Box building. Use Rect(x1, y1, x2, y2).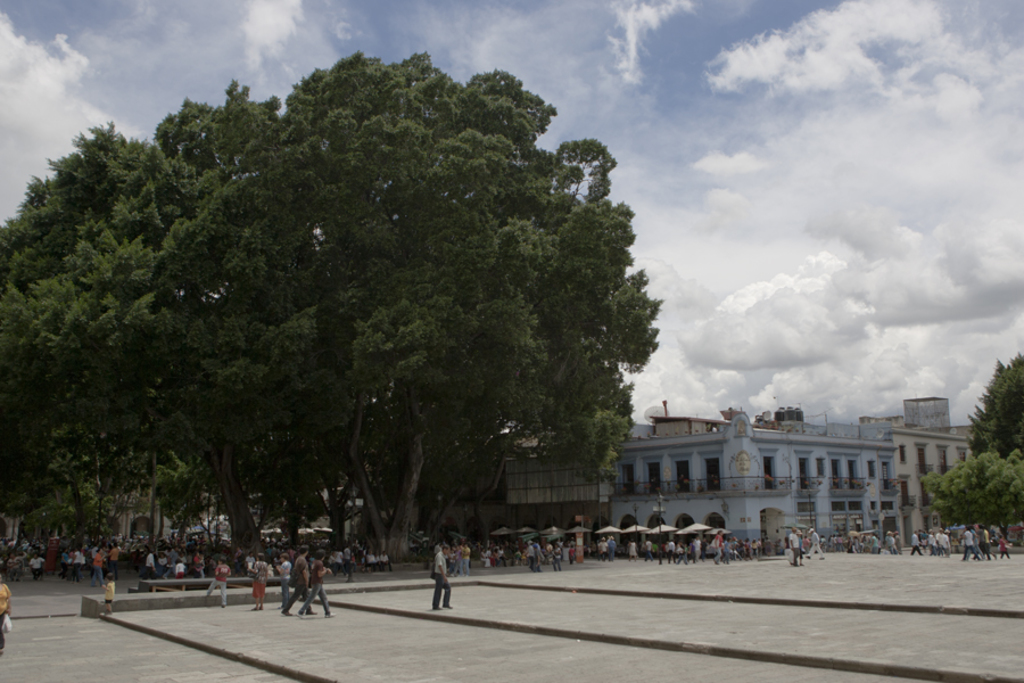
Rect(860, 400, 977, 553).
